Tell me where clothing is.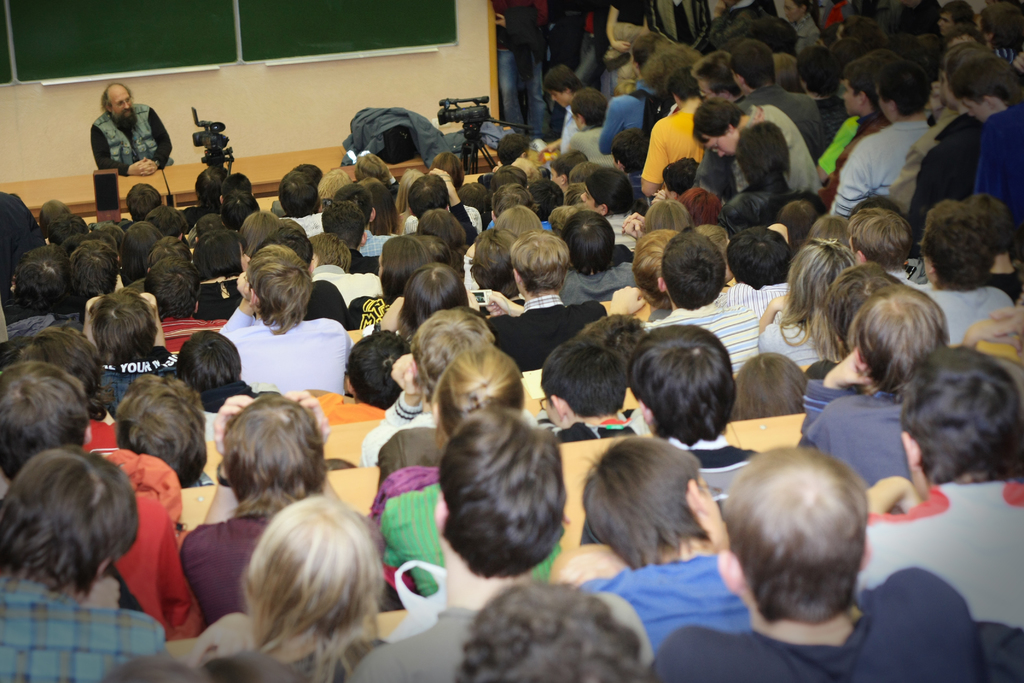
clothing is at left=648, top=566, right=993, bottom=682.
